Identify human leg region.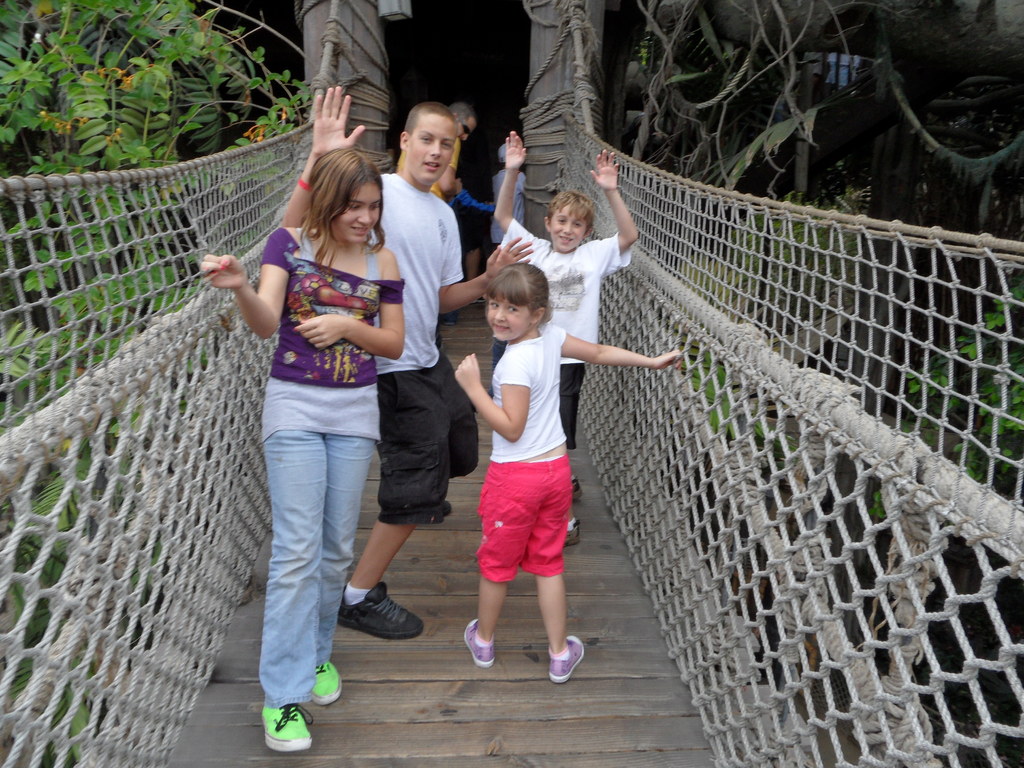
Region: Rect(323, 378, 380, 703).
